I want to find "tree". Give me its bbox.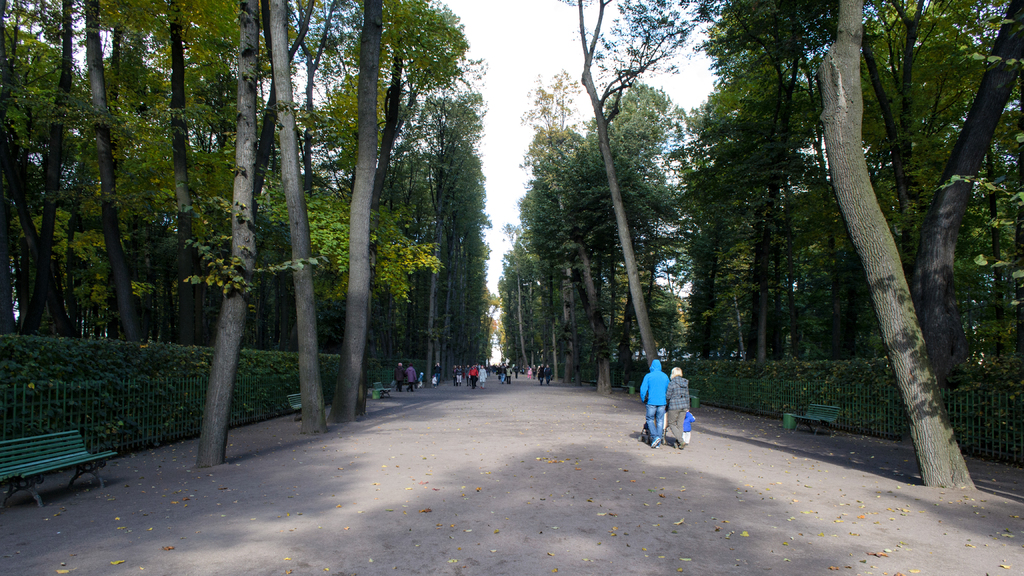
248, 0, 362, 440.
